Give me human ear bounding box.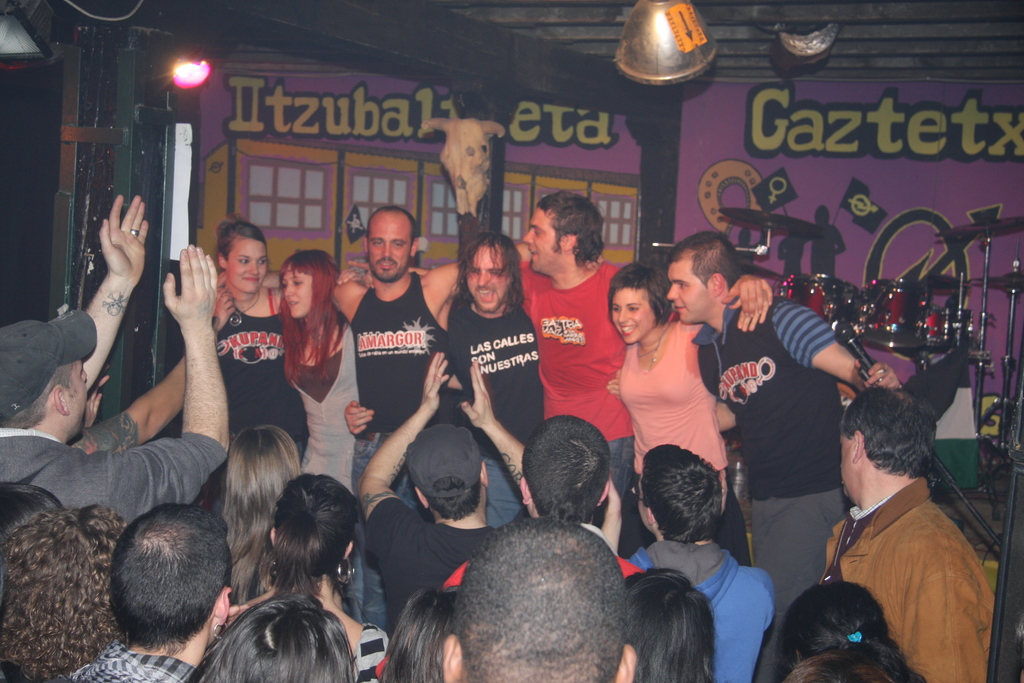
left=417, top=490, right=428, bottom=508.
